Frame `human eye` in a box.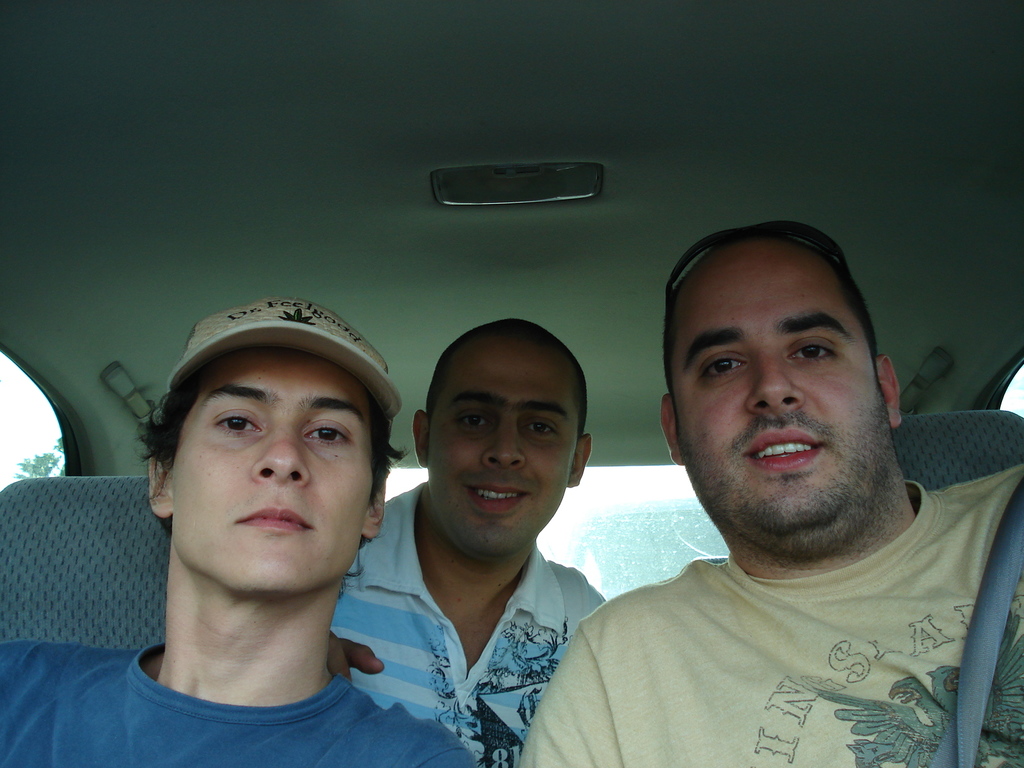
[x1=524, y1=419, x2=557, y2=441].
